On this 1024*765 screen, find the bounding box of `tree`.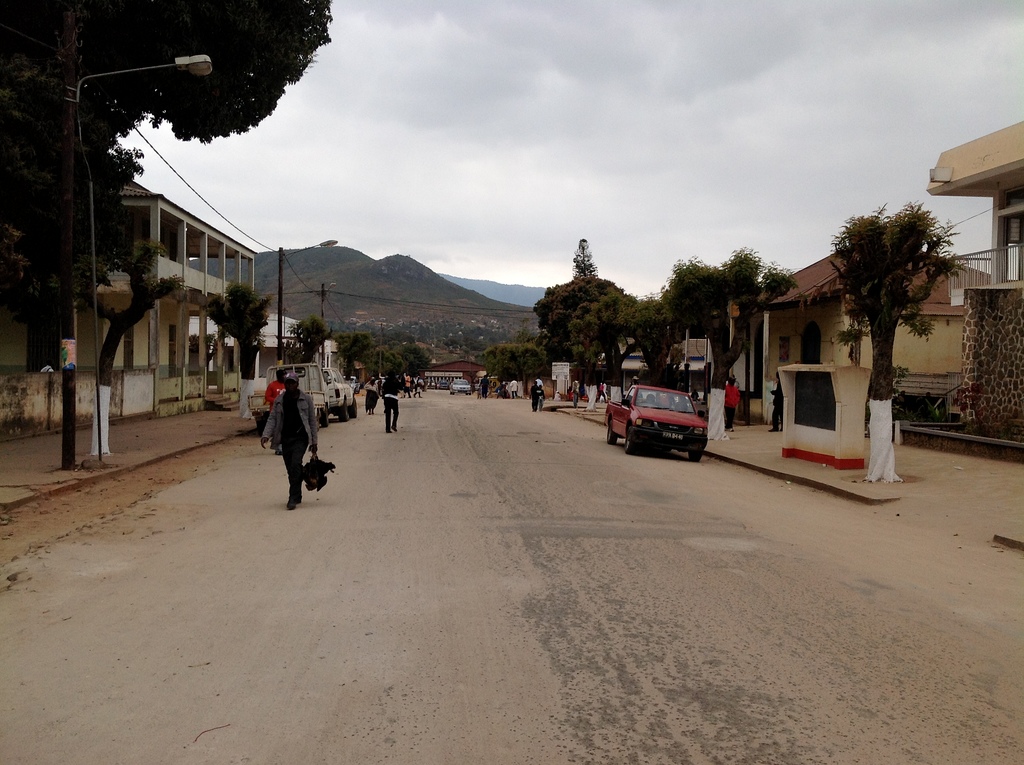
Bounding box: (466,324,566,407).
